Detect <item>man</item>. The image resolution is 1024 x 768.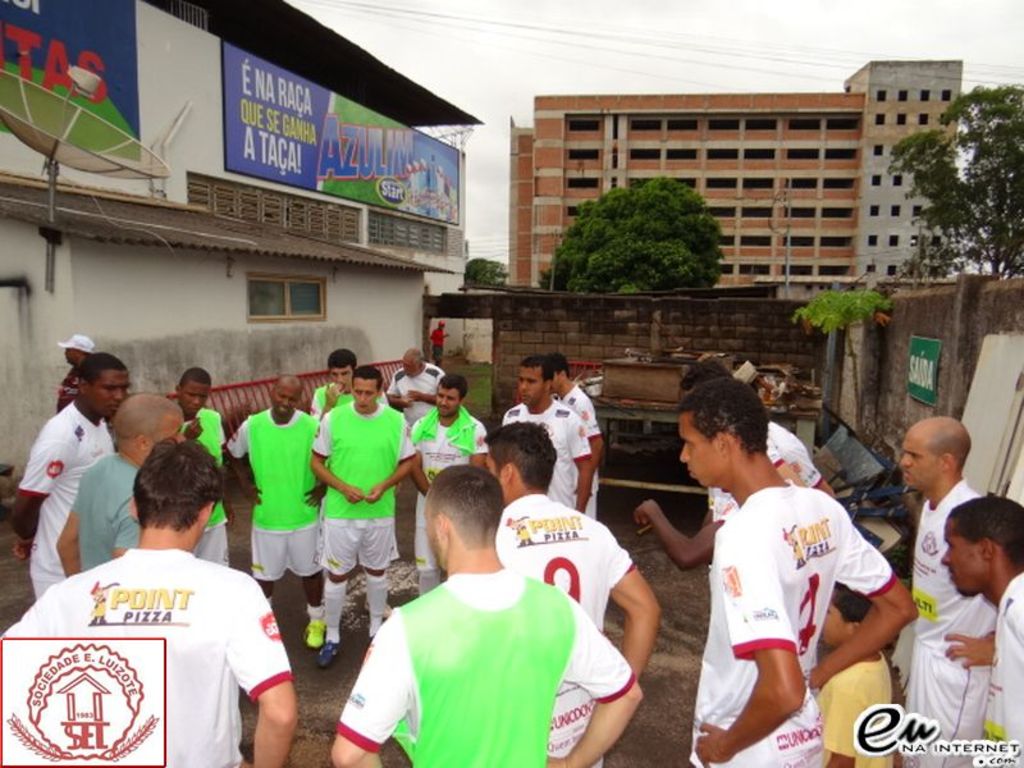
crop(303, 364, 420, 671).
